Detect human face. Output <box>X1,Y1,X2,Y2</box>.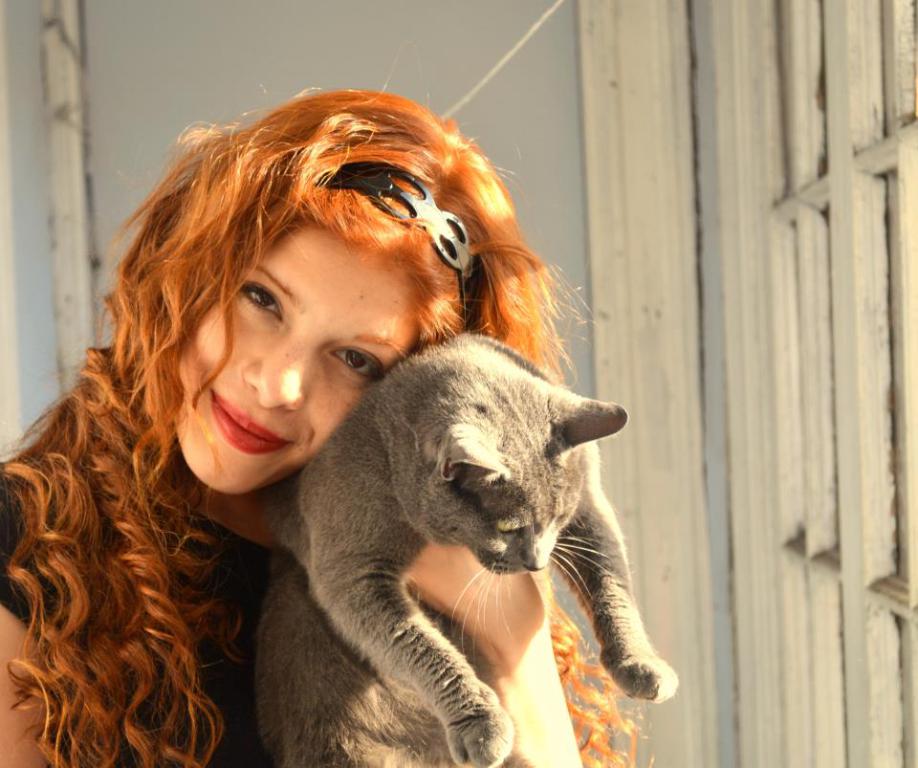
<box>168,224,417,497</box>.
